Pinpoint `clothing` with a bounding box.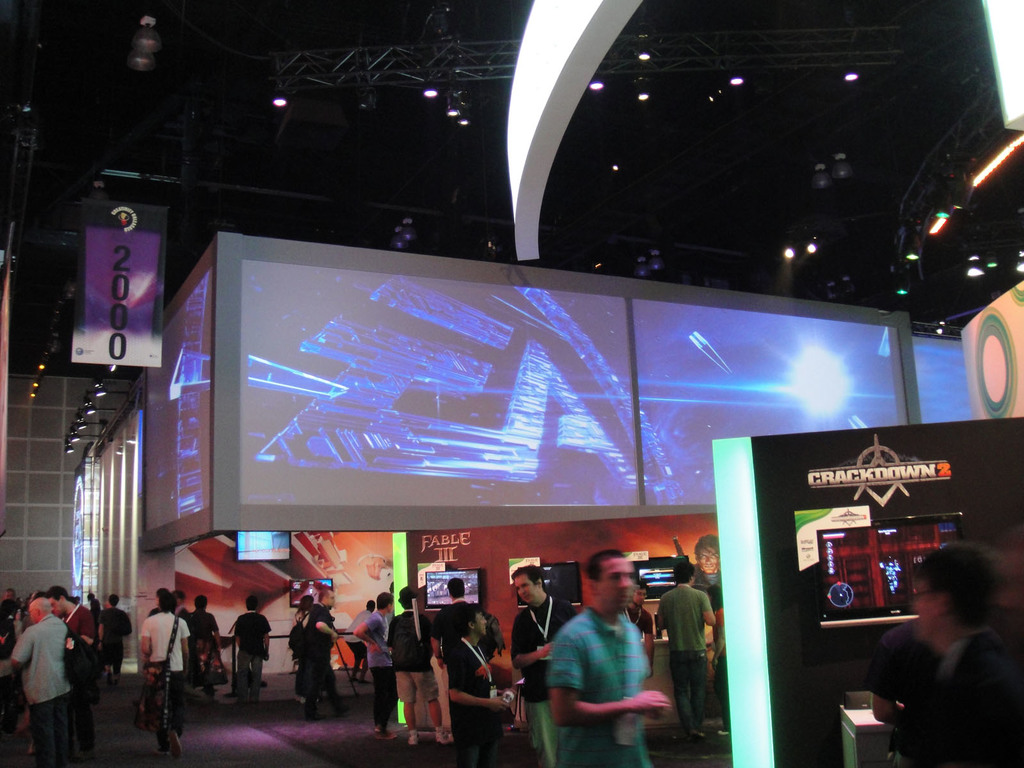
[141, 611, 190, 740].
